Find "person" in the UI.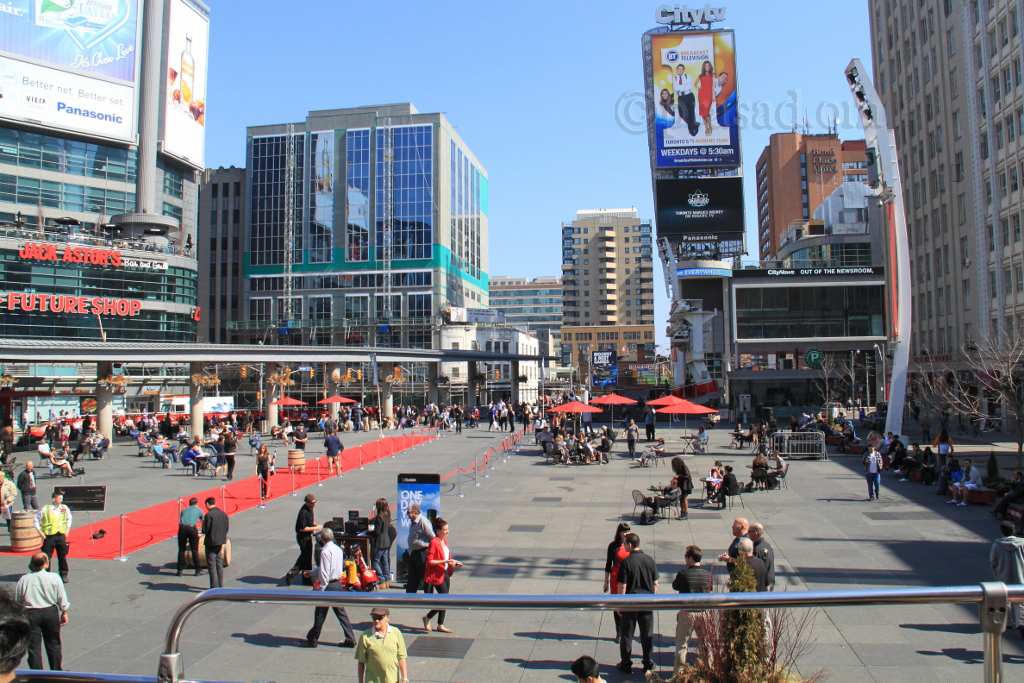
UI element at (left=729, top=537, right=777, bottom=654).
